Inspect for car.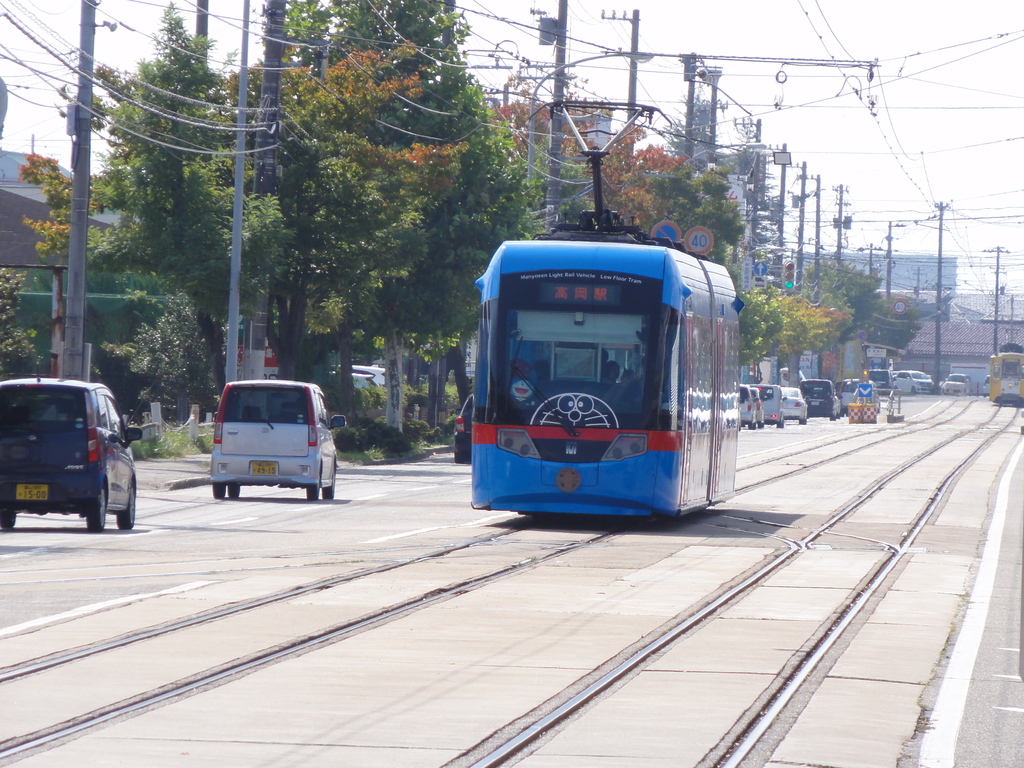
Inspection: l=892, t=369, r=932, b=394.
